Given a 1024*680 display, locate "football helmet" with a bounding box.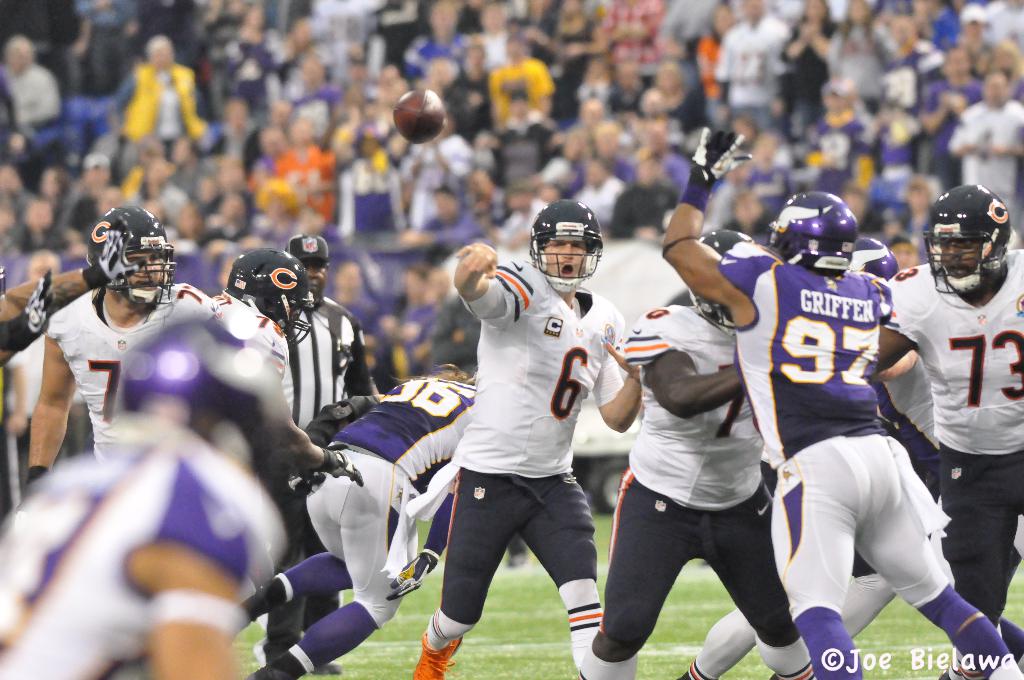
Located: BBox(924, 183, 1010, 299).
